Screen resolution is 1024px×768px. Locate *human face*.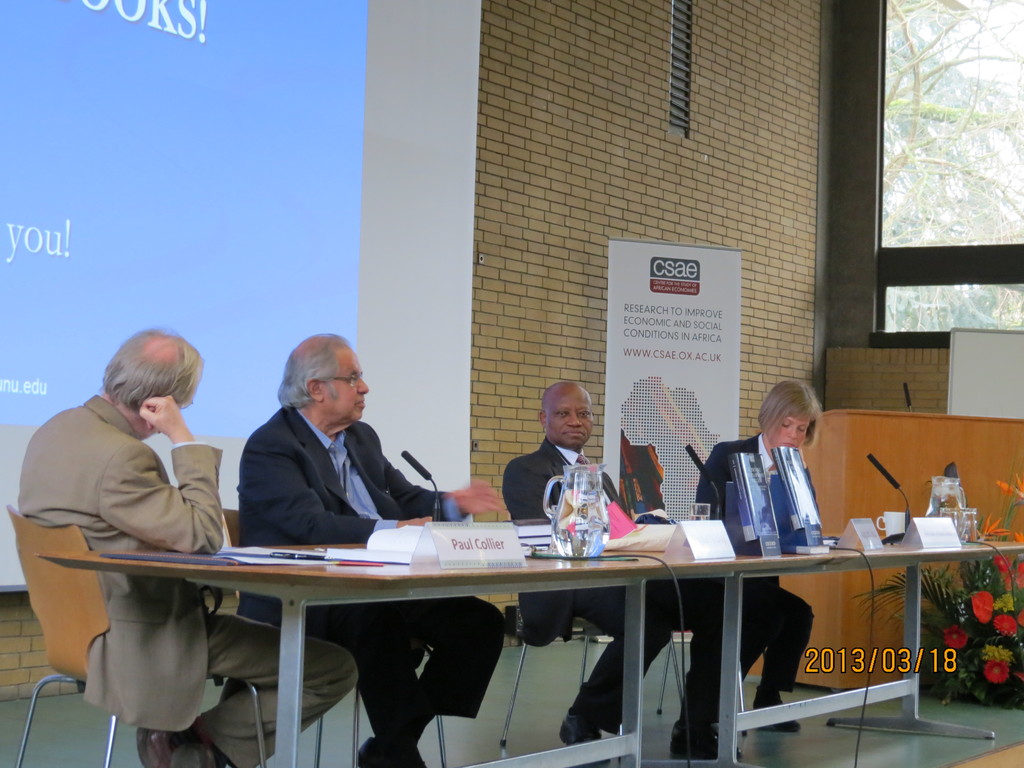
x1=544 y1=387 x2=595 y2=443.
